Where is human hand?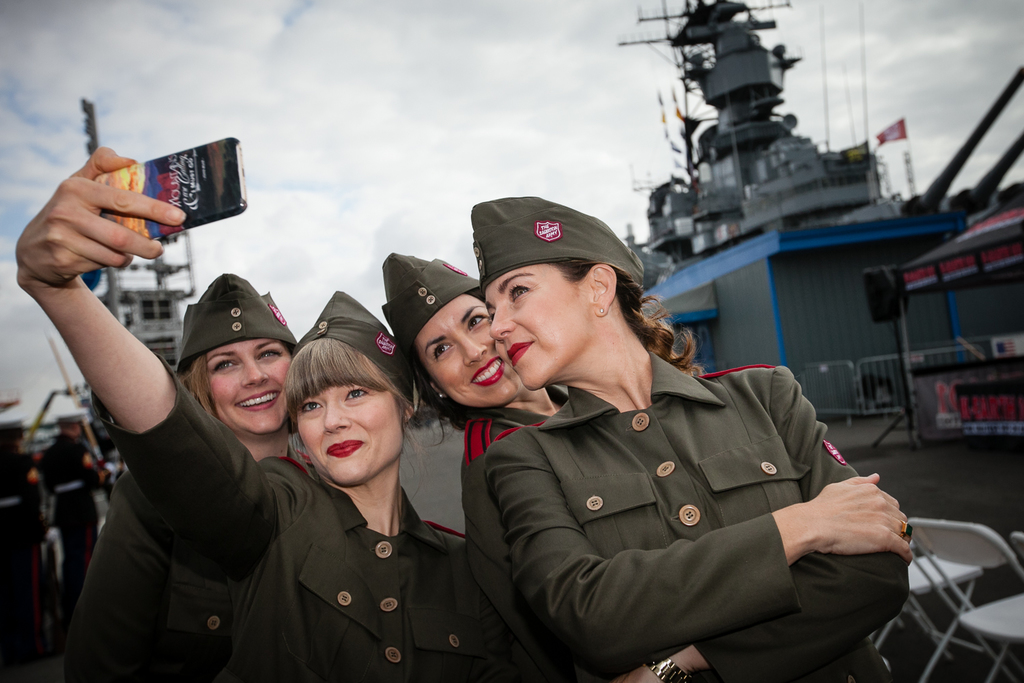
<region>12, 130, 161, 300</region>.
